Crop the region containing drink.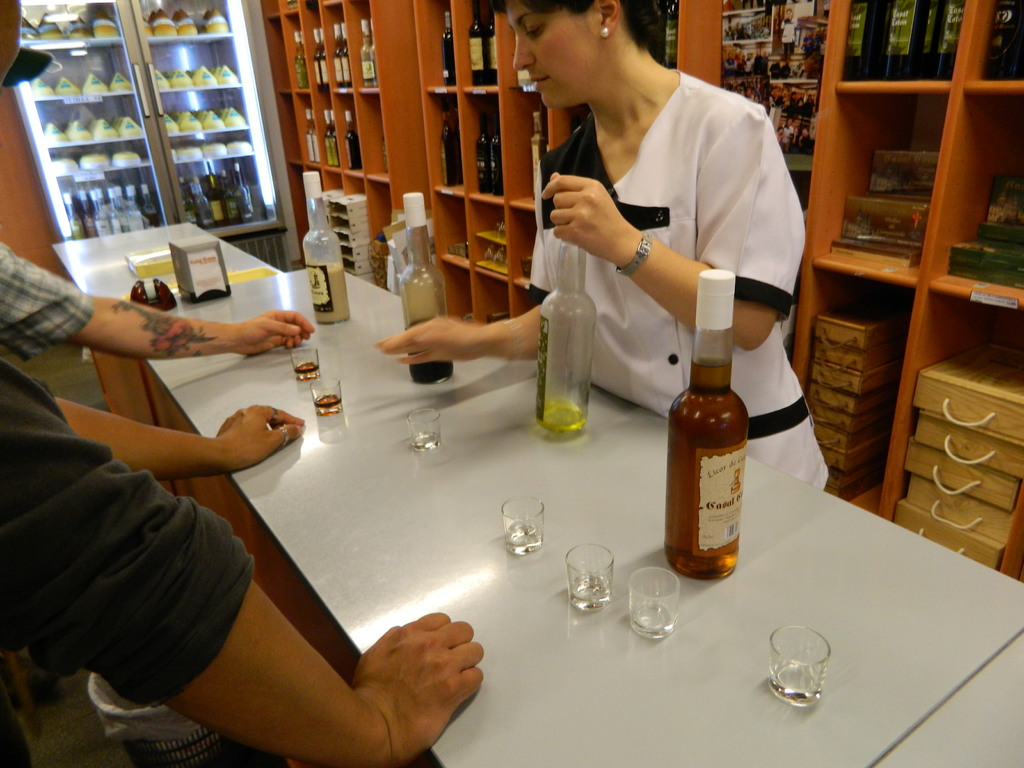
Crop region: [left=311, top=27, right=324, bottom=89].
